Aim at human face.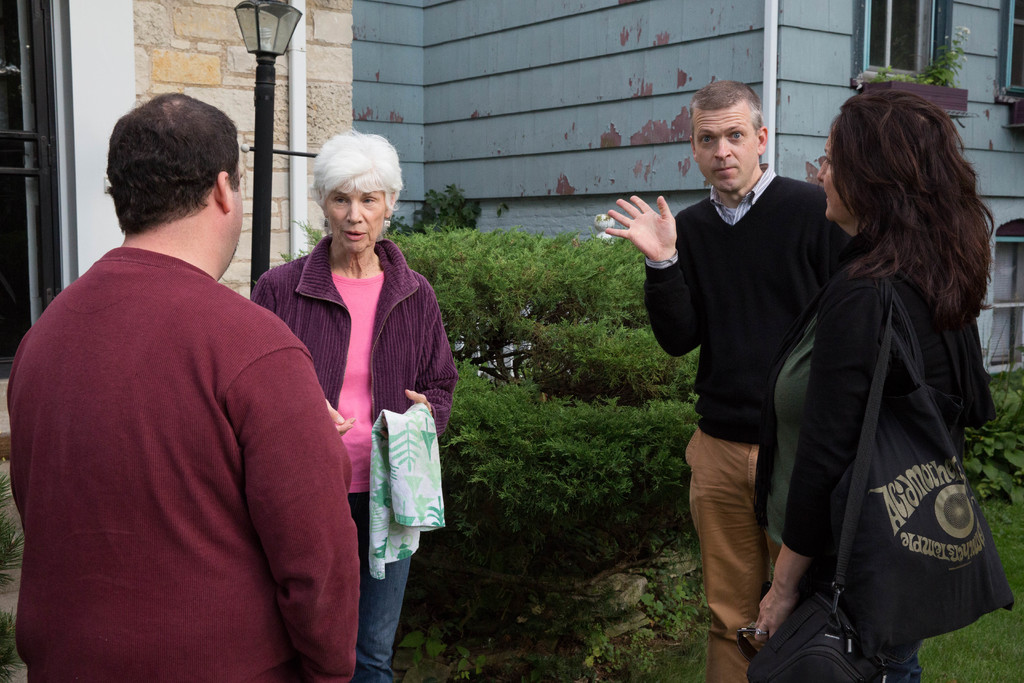
Aimed at <region>698, 110, 758, 188</region>.
